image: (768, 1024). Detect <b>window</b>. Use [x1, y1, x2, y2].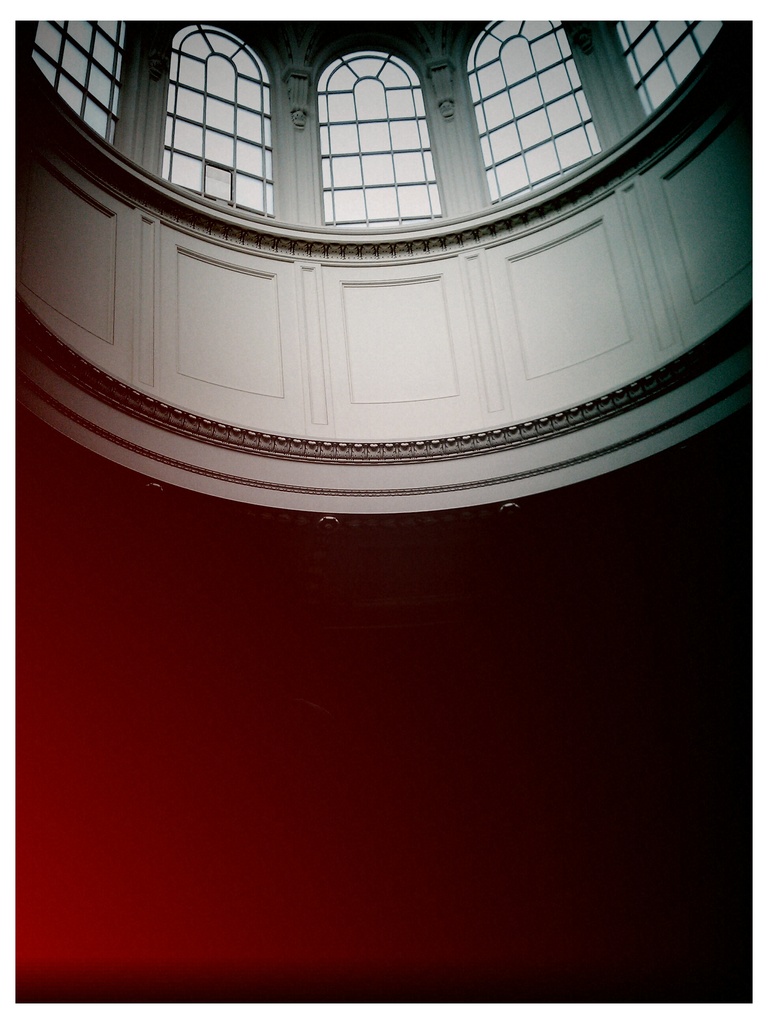
[465, 17, 604, 204].
